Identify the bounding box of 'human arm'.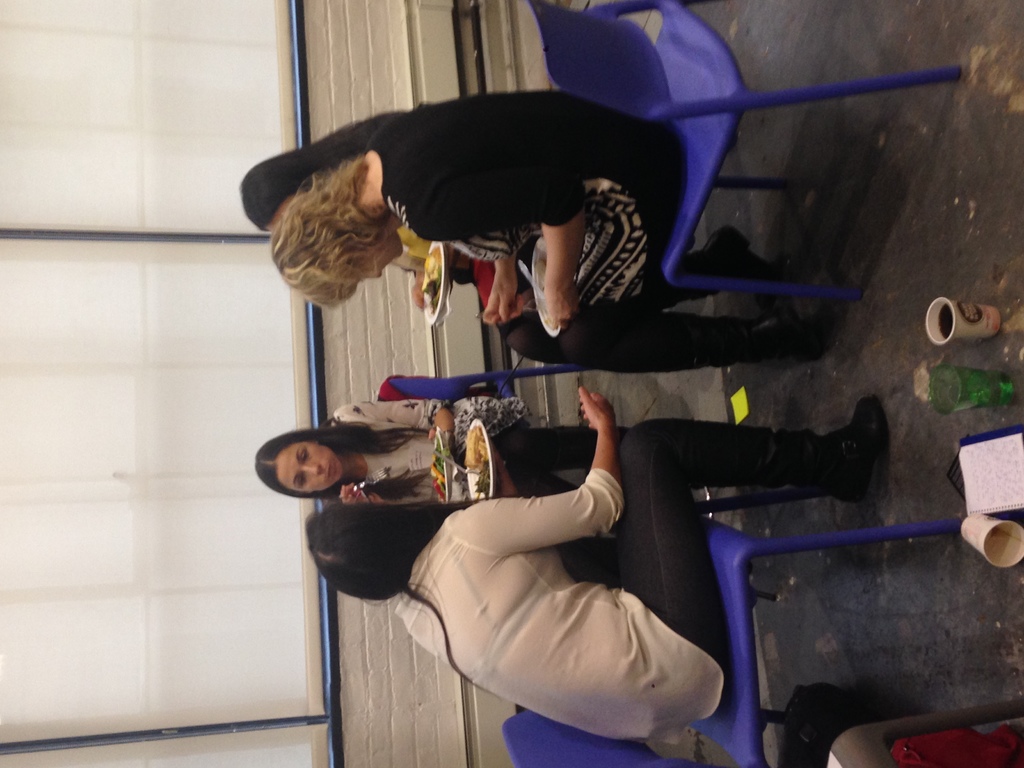
detection(467, 239, 527, 323).
